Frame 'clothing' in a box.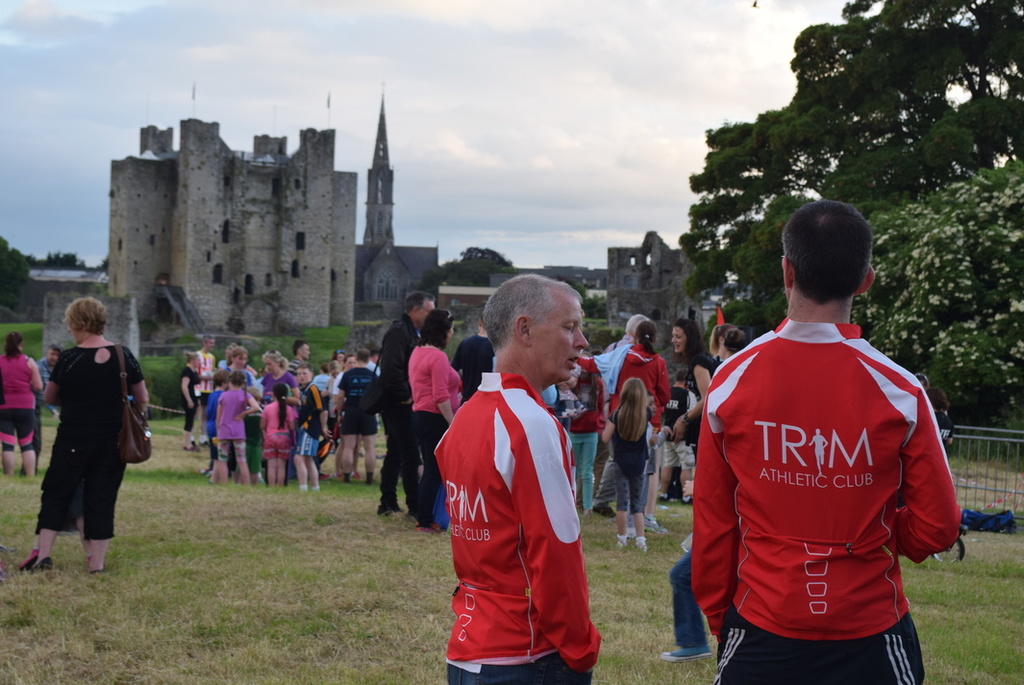
[x1=382, y1=315, x2=417, y2=503].
